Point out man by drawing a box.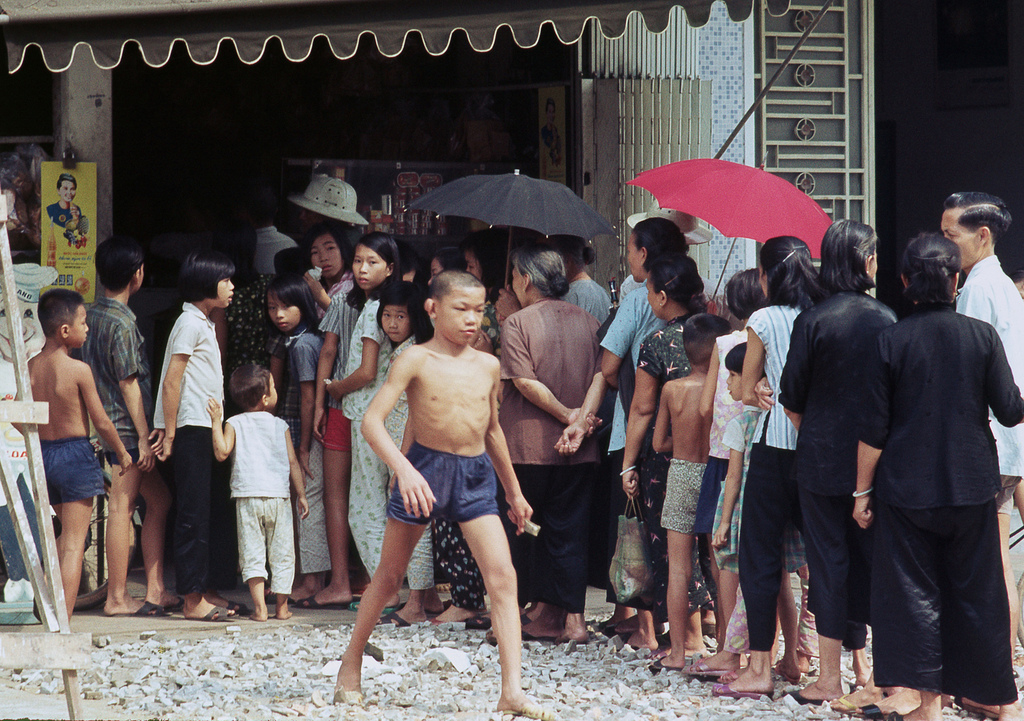
[145, 252, 221, 615].
